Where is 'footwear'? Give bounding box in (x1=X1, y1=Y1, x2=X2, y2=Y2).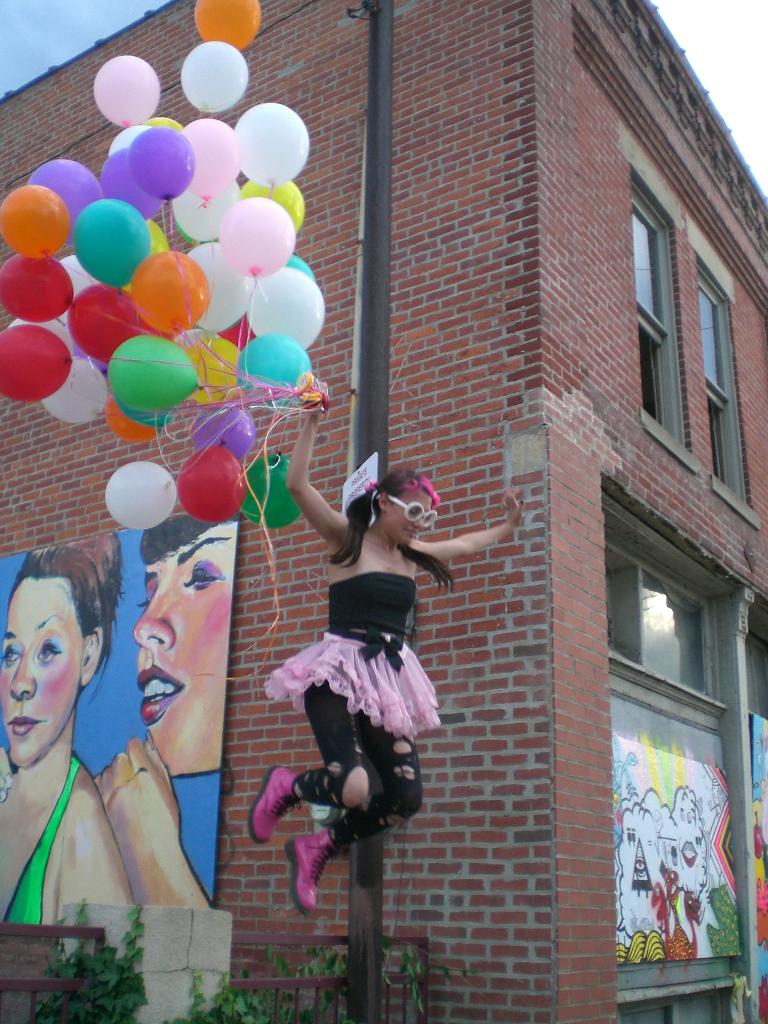
(x1=248, y1=764, x2=305, y2=851).
